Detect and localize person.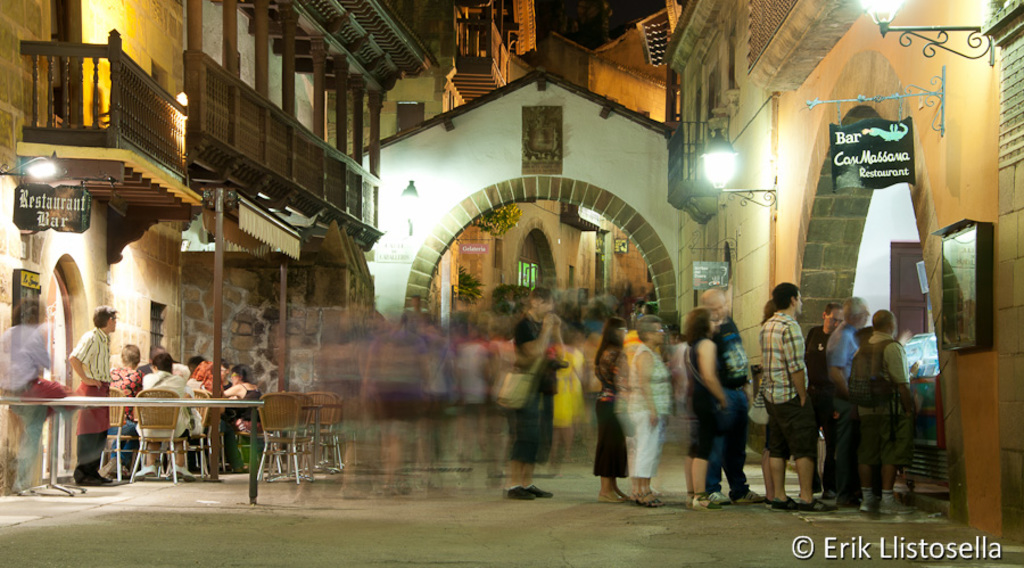
Localized at region(806, 304, 850, 427).
